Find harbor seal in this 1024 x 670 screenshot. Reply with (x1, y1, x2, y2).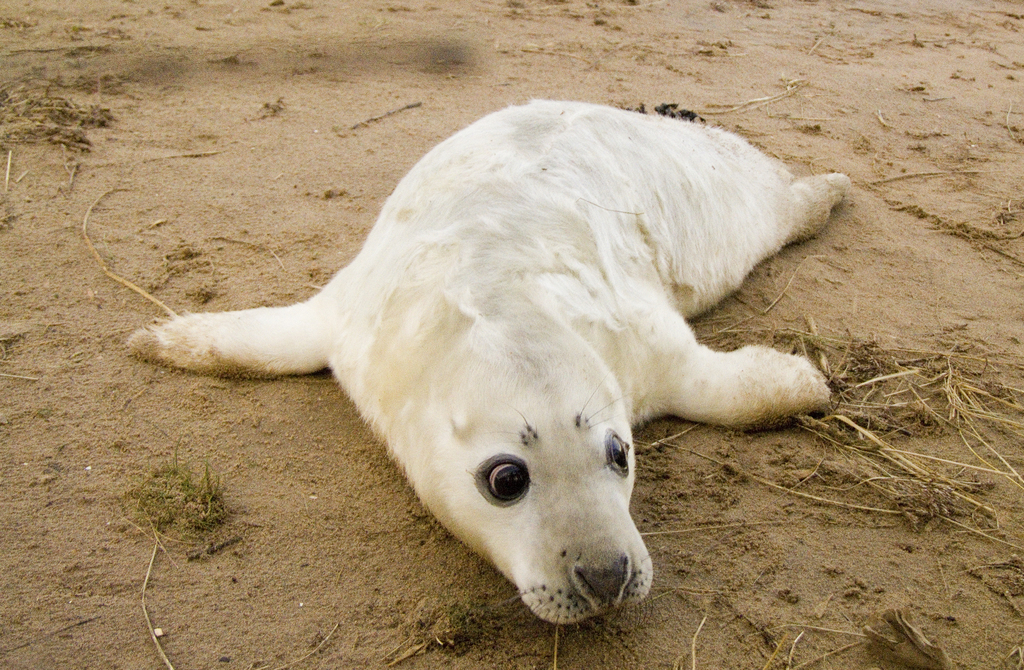
(184, 93, 833, 612).
